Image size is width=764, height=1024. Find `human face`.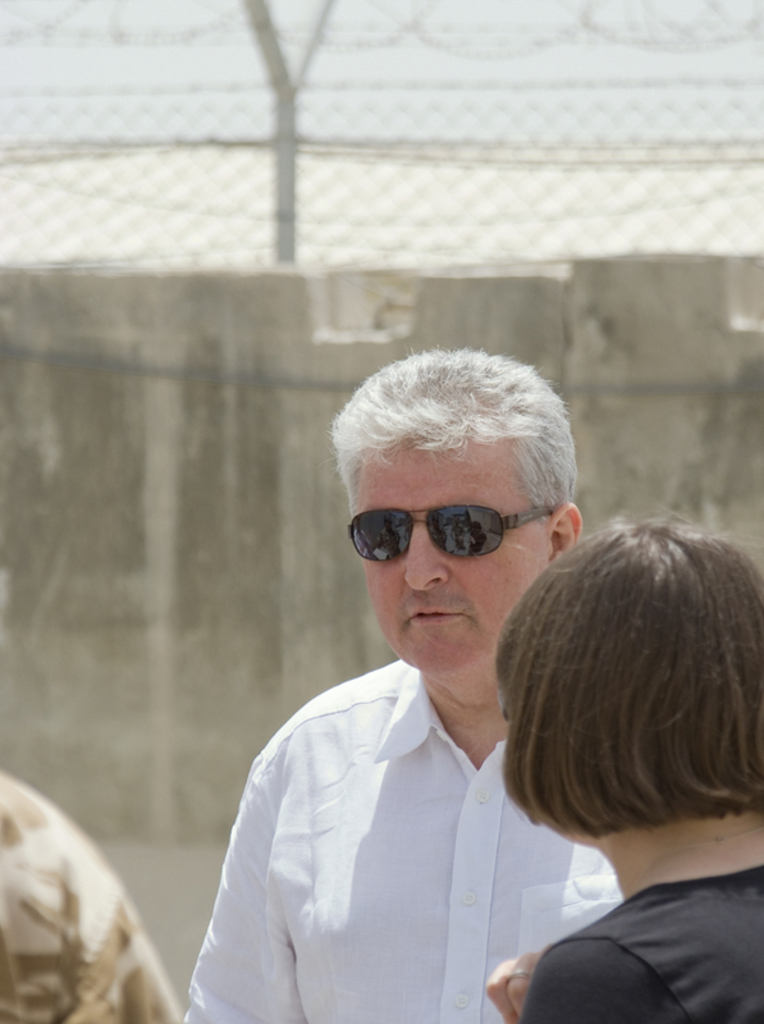
left=356, top=442, right=555, bottom=675.
